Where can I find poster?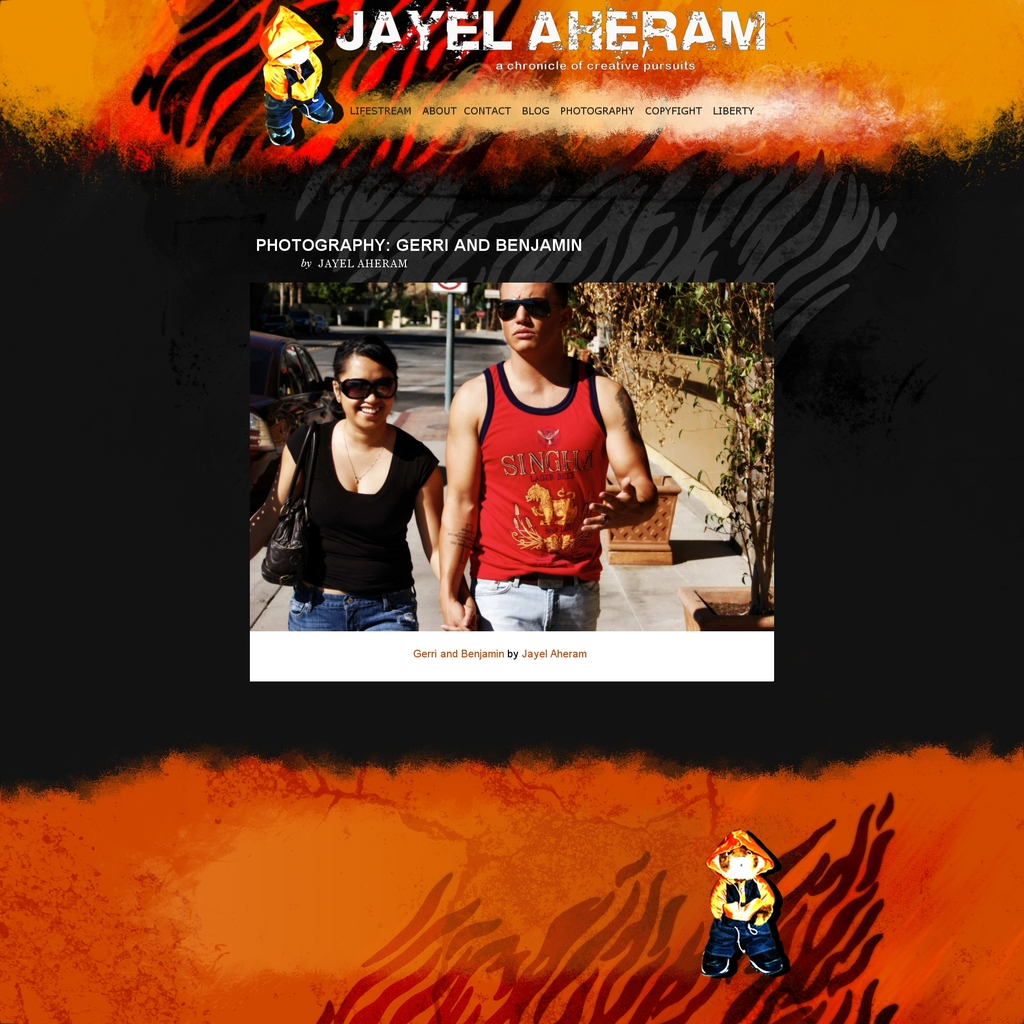
You can find it at [left=0, top=0, right=1023, bottom=1023].
